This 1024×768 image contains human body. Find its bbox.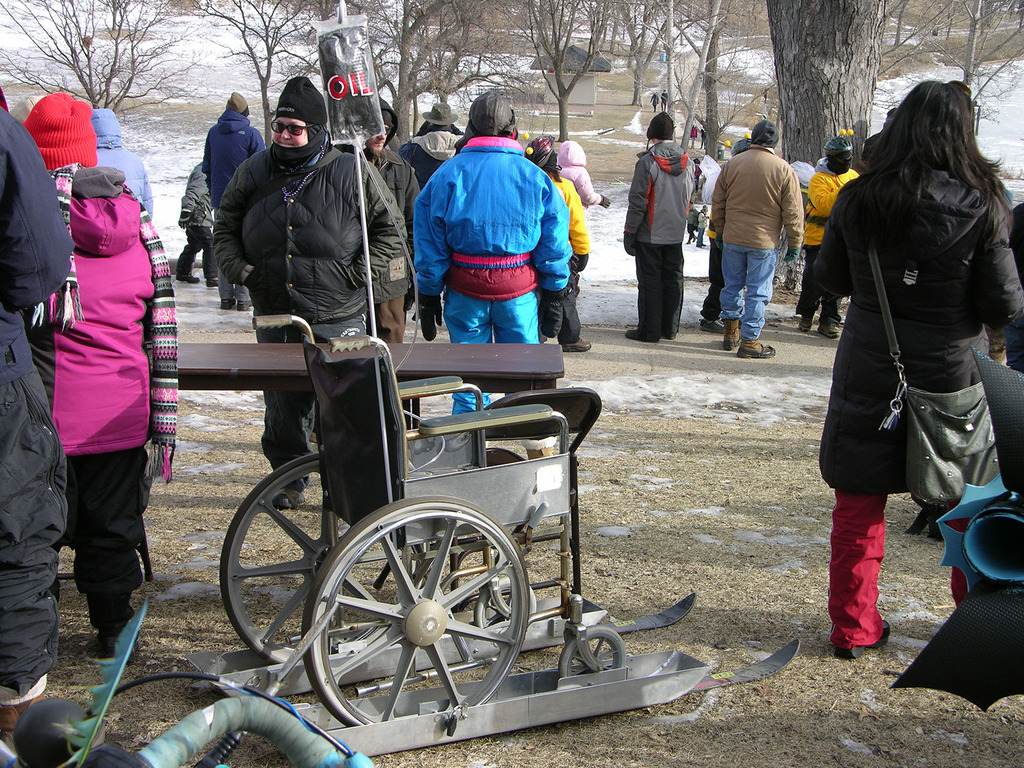
BBox(85, 111, 151, 220).
